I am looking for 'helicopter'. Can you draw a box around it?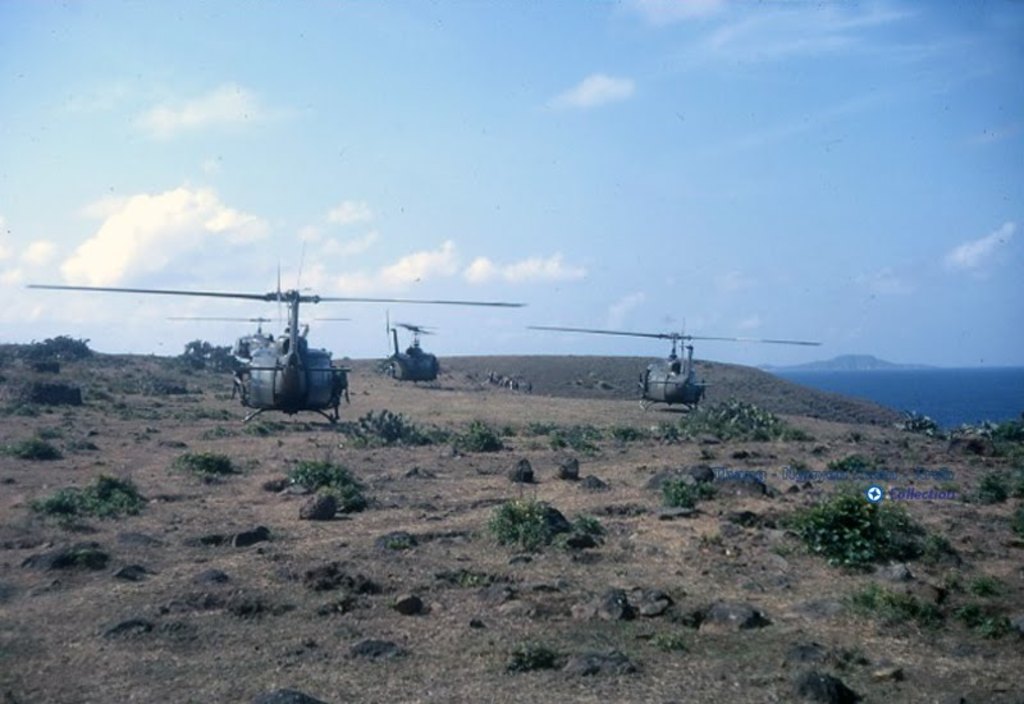
Sure, the bounding box is region(319, 321, 520, 393).
